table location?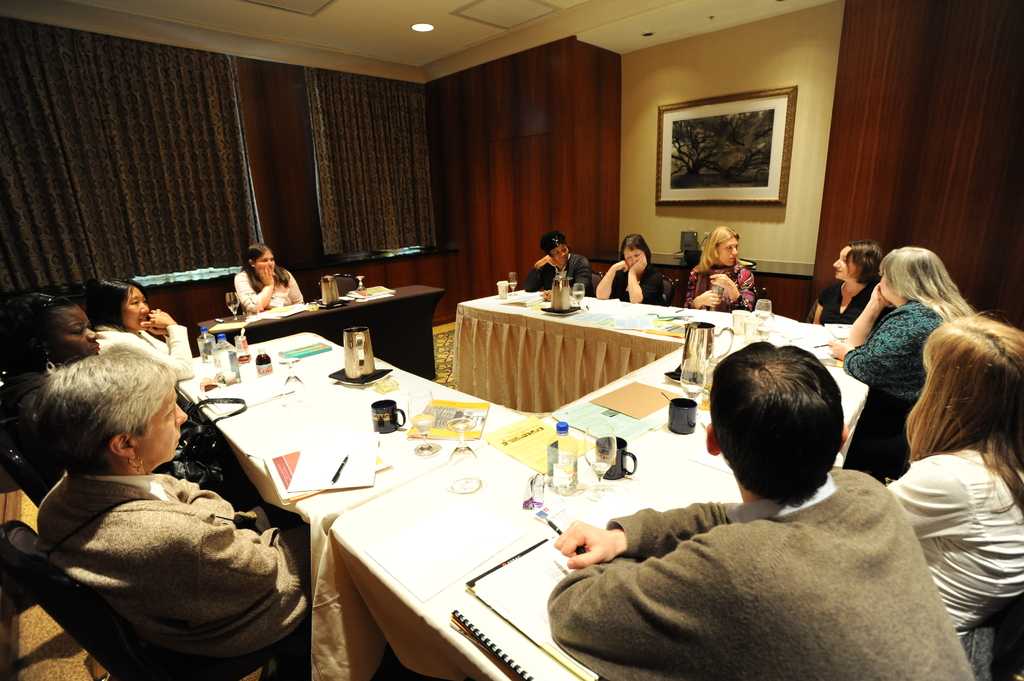
125, 259, 249, 330
